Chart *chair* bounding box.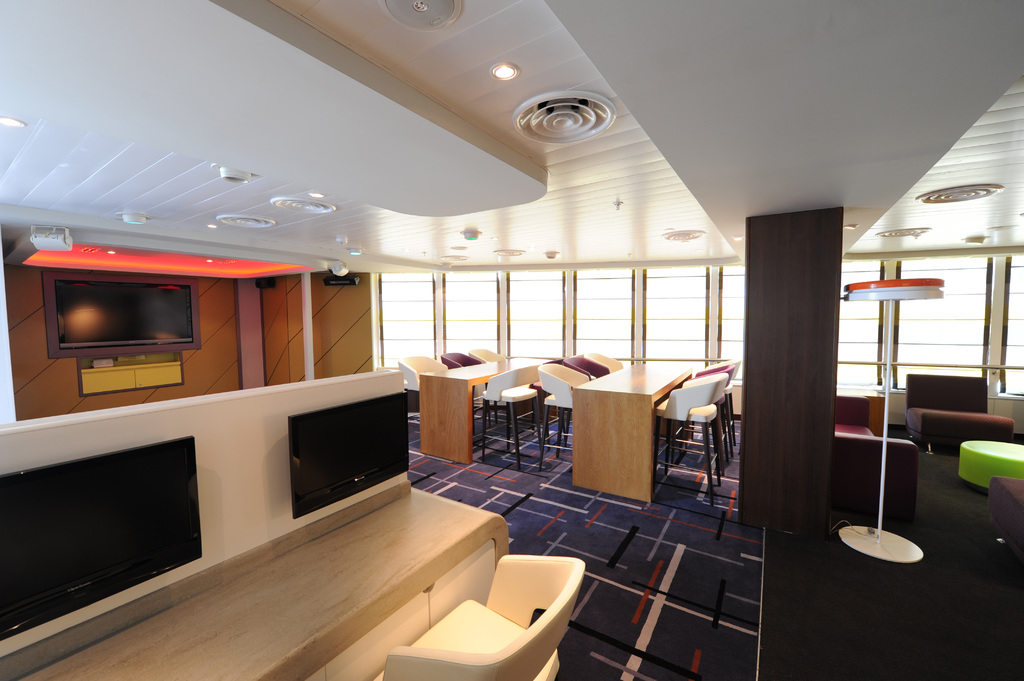
Charted: 511:358:561:445.
